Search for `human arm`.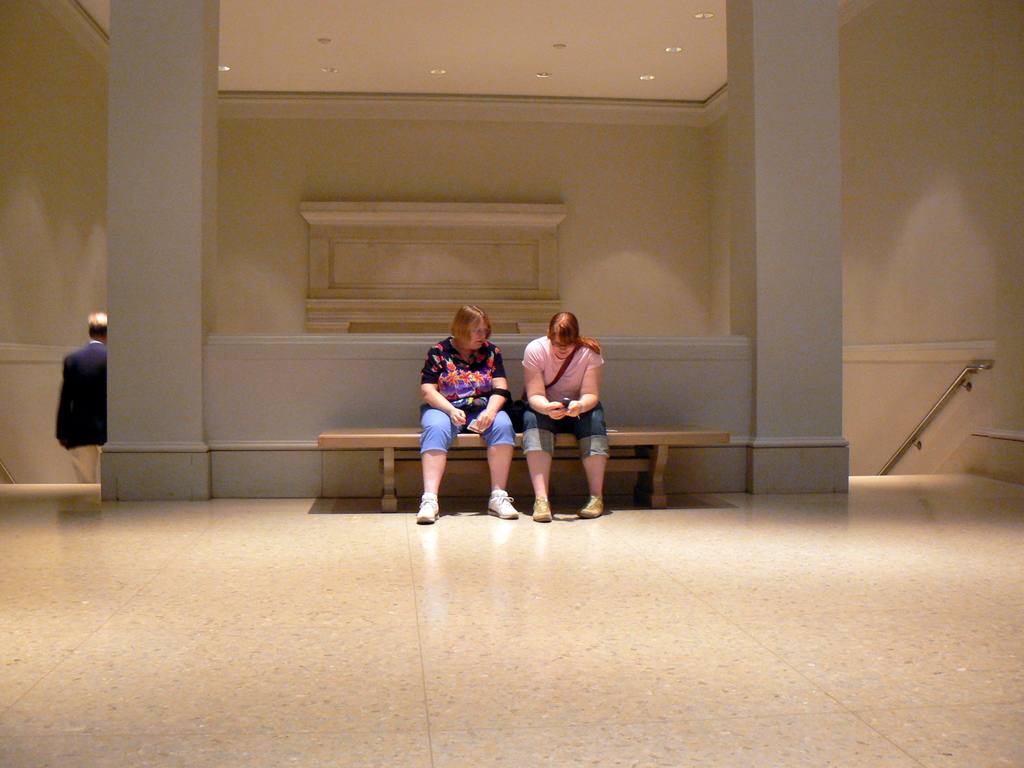
Found at rect(51, 347, 88, 456).
